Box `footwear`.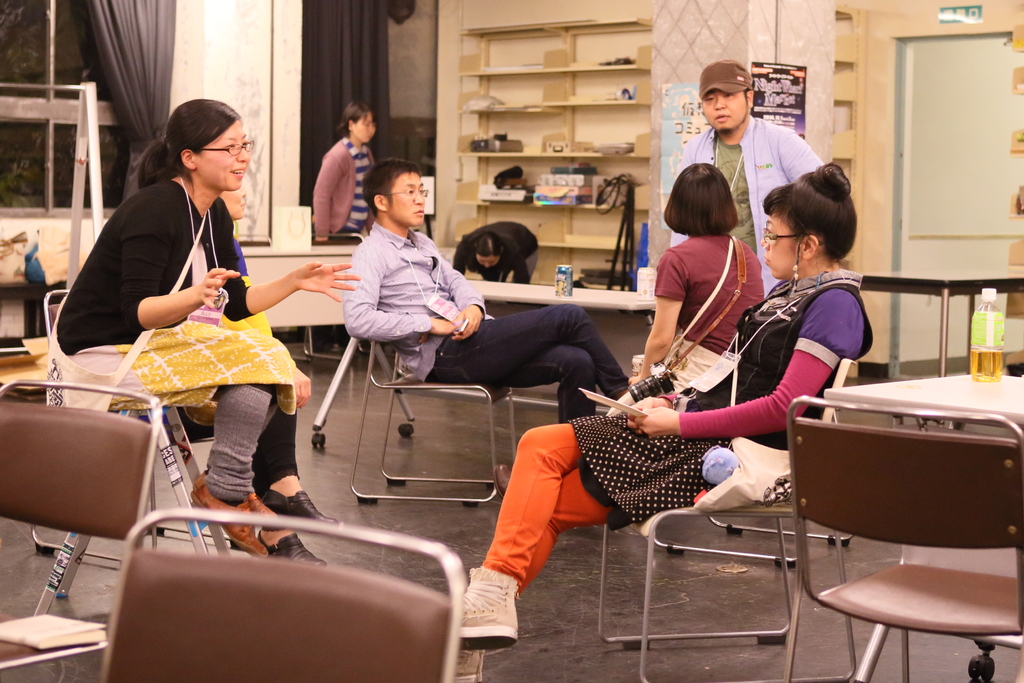
box=[241, 473, 344, 537].
